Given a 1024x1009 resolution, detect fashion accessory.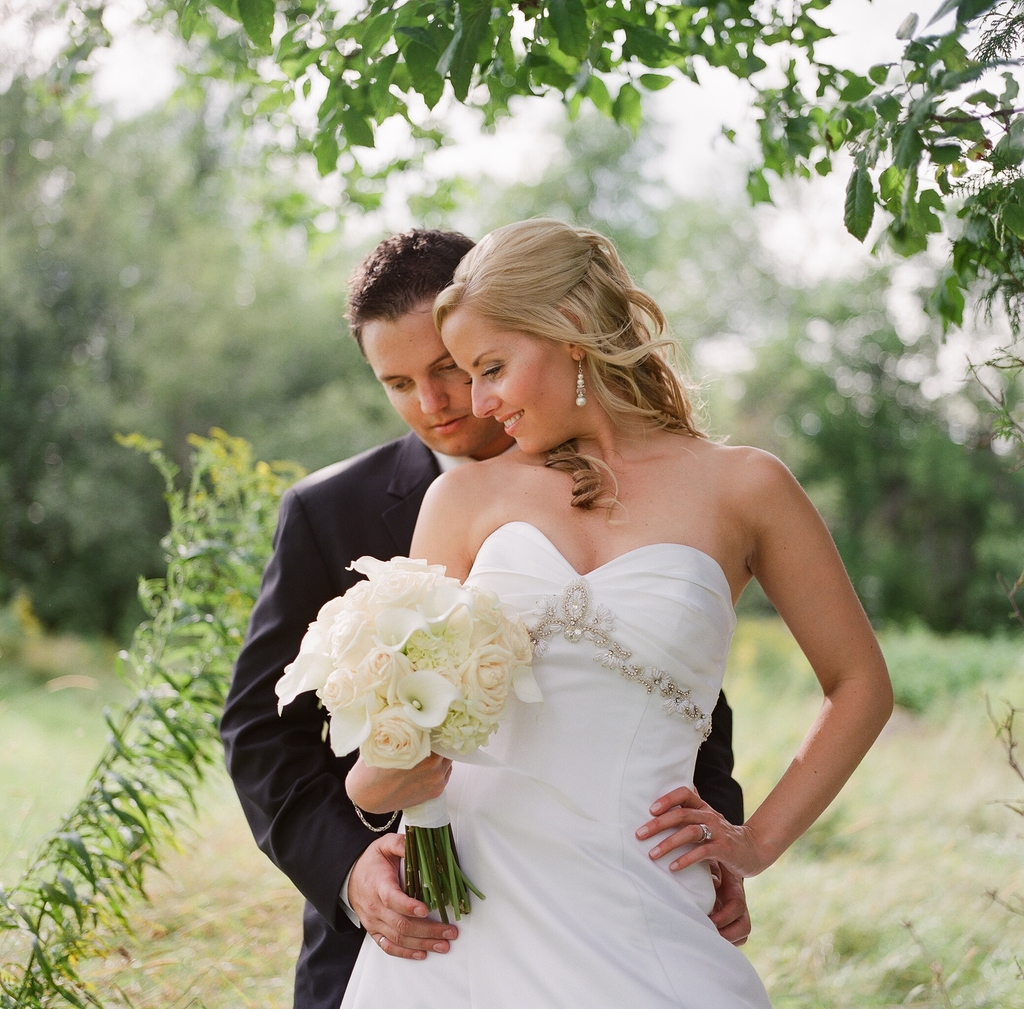
pyautogui.locateOnScreen(579, 356, 586, 408).
